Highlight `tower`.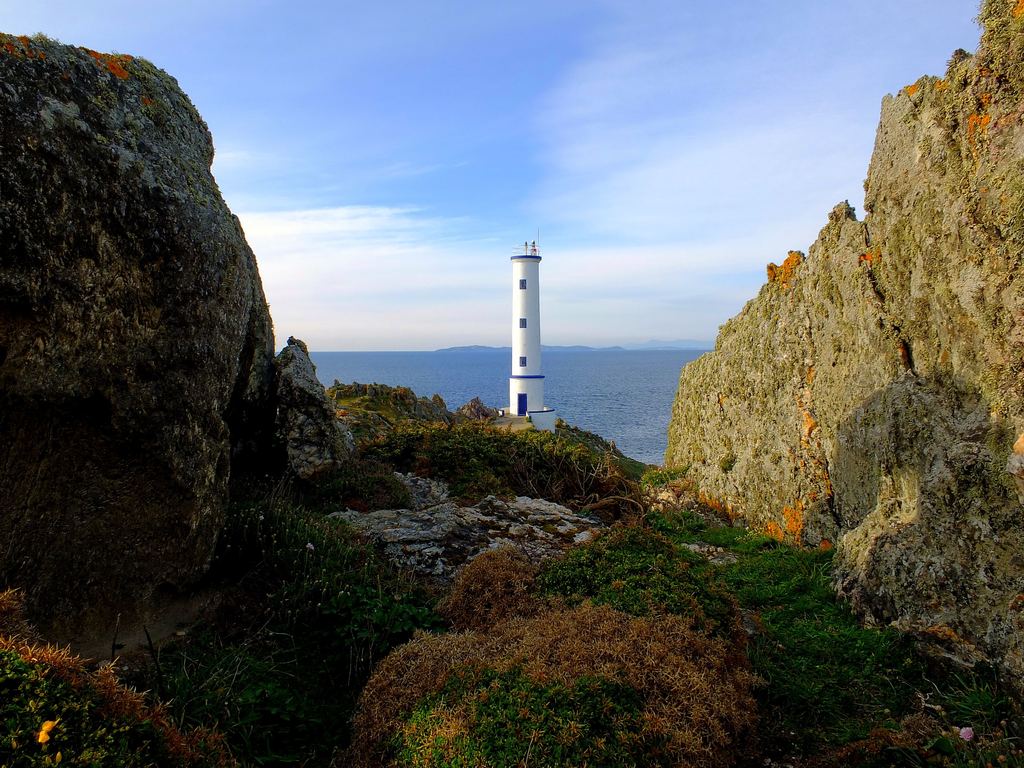
Highlighted region: (494, 253, 560, 410).
